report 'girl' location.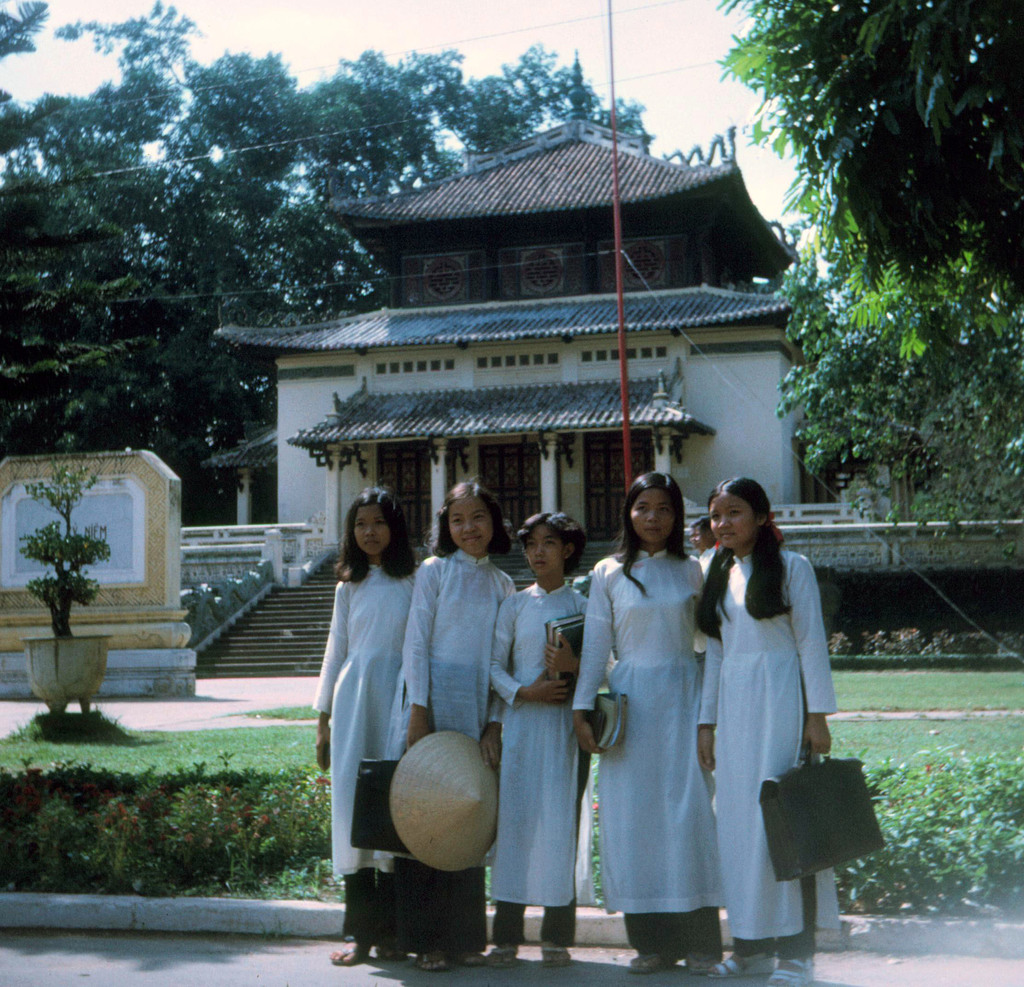
Report: box(307, 484, 420, 978).
